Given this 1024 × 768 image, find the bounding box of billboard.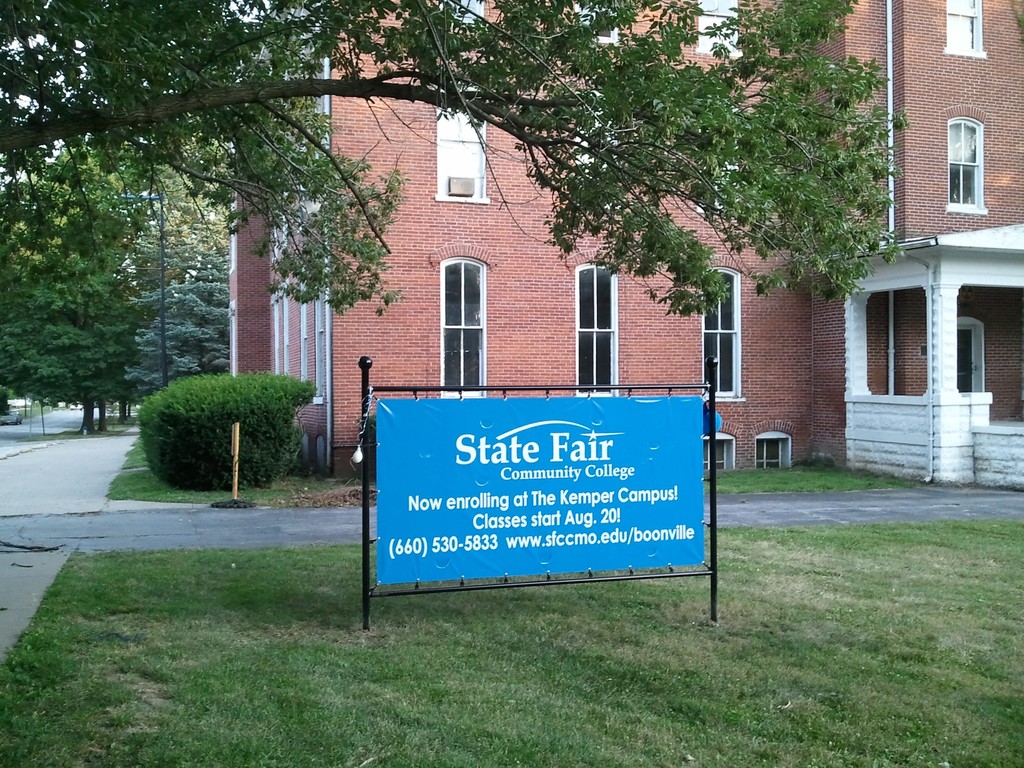
crop(390, 381, 709, 612).
